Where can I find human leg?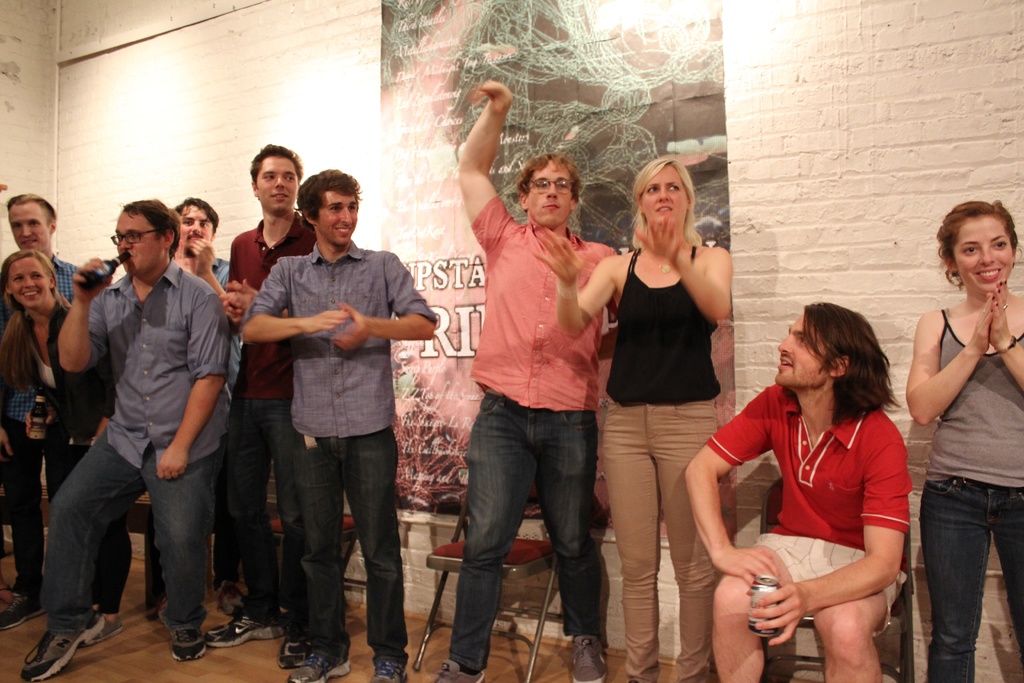
You can find it at (x1=0, y1=417, x2=42, y2=629).
